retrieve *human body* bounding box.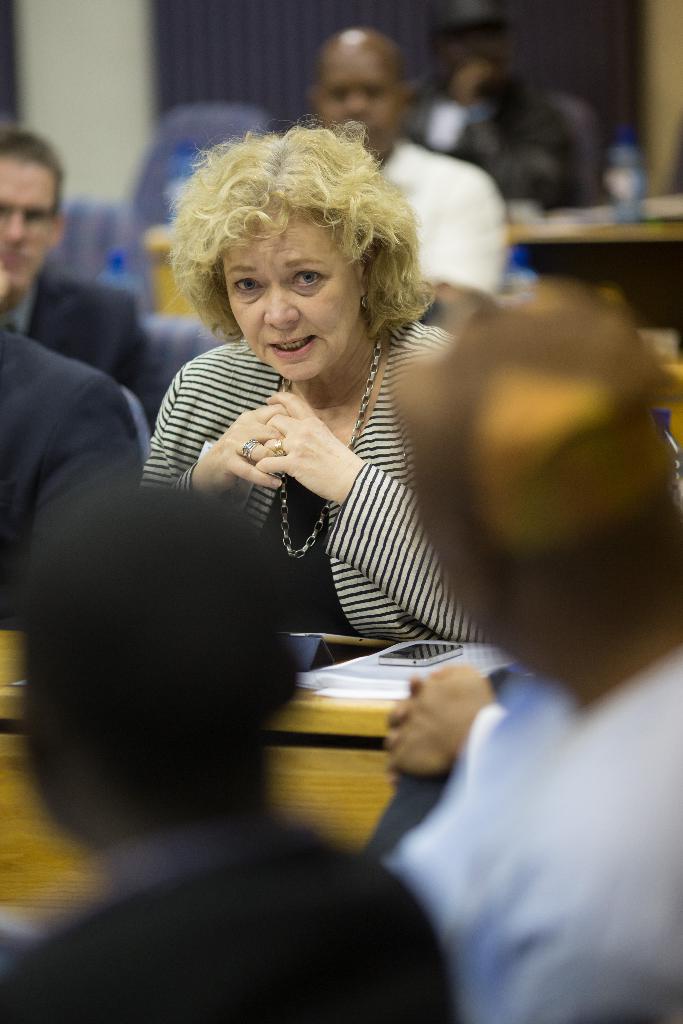
Bounding box: <box>0,333,147,628</box>.
